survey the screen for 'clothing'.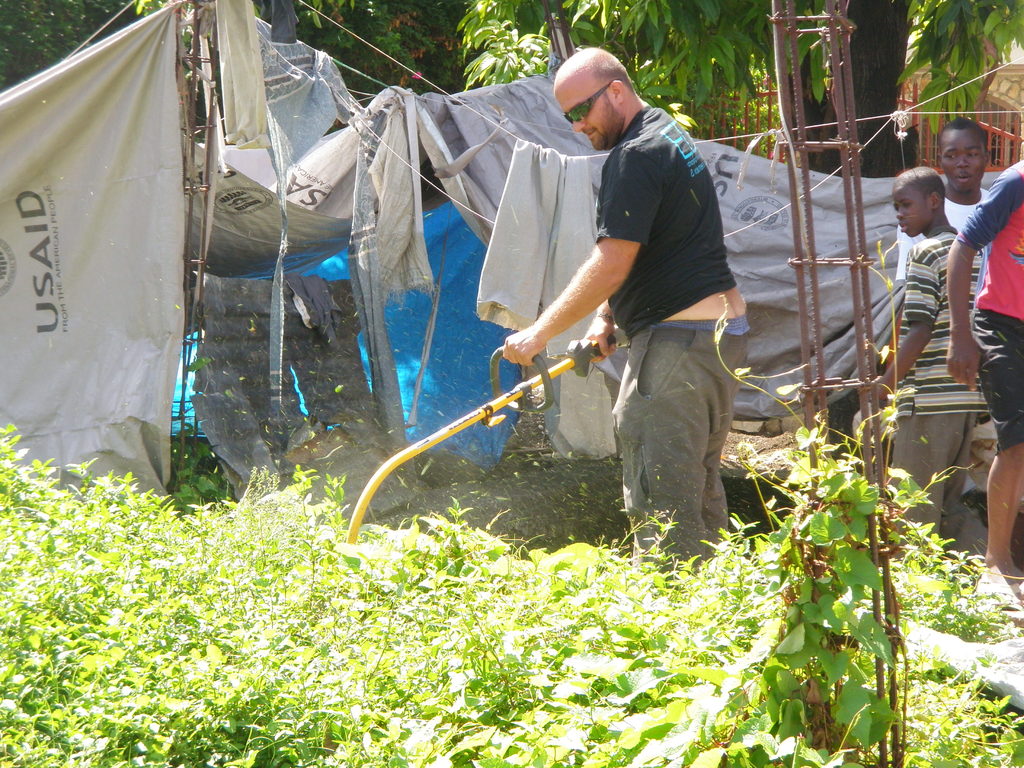
Survey found: Rect(582, 124, 749, 533).
